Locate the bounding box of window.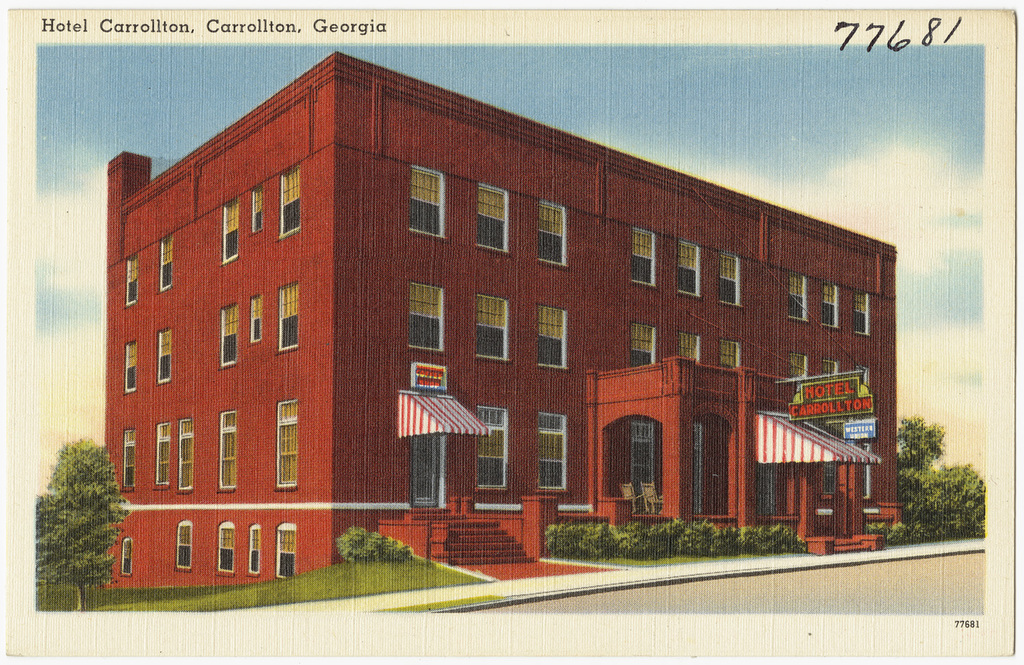
Bounding box: bbox=[679, 243, 696, 296].
